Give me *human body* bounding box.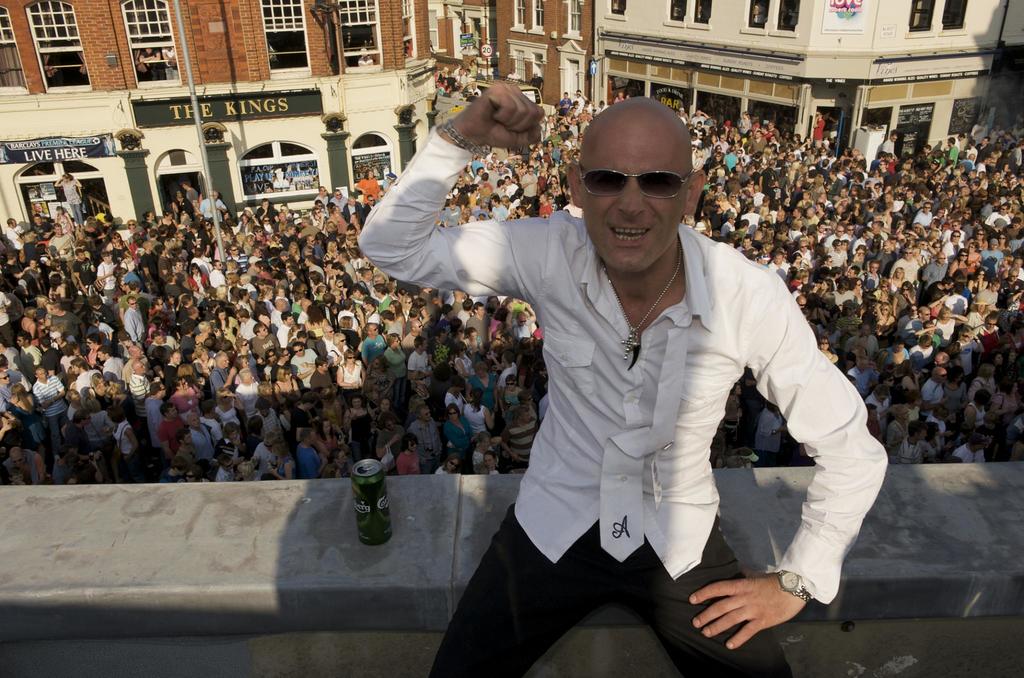
[799,225,805,236].
